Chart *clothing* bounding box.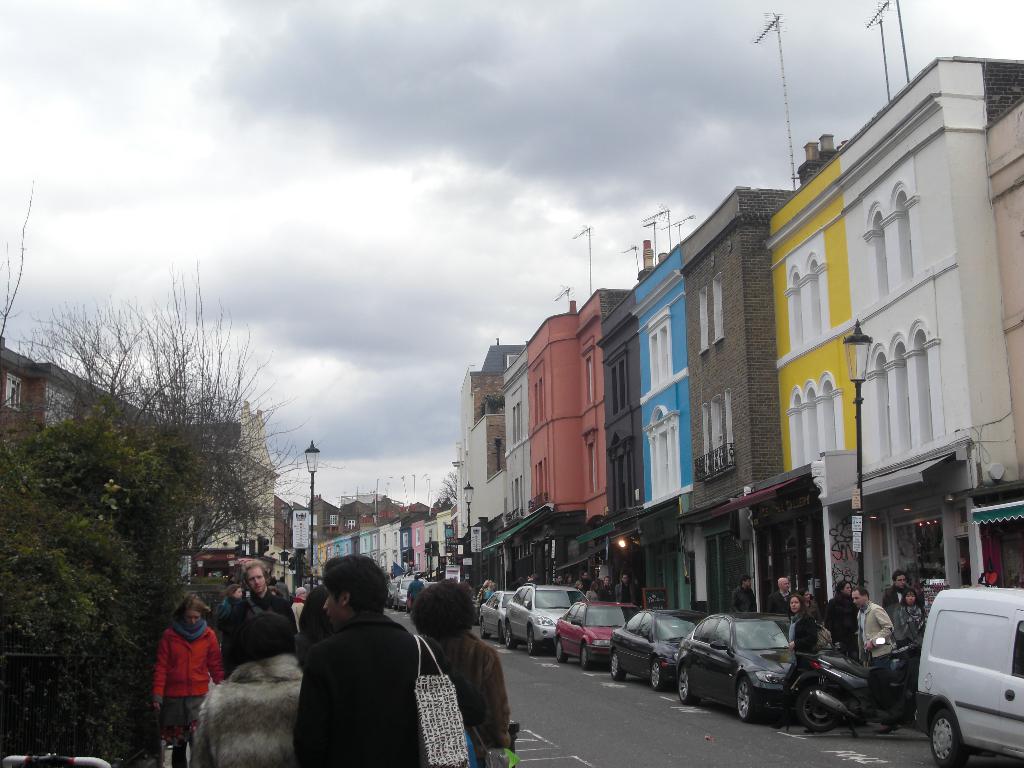
Charted: (887,589,909,616).
